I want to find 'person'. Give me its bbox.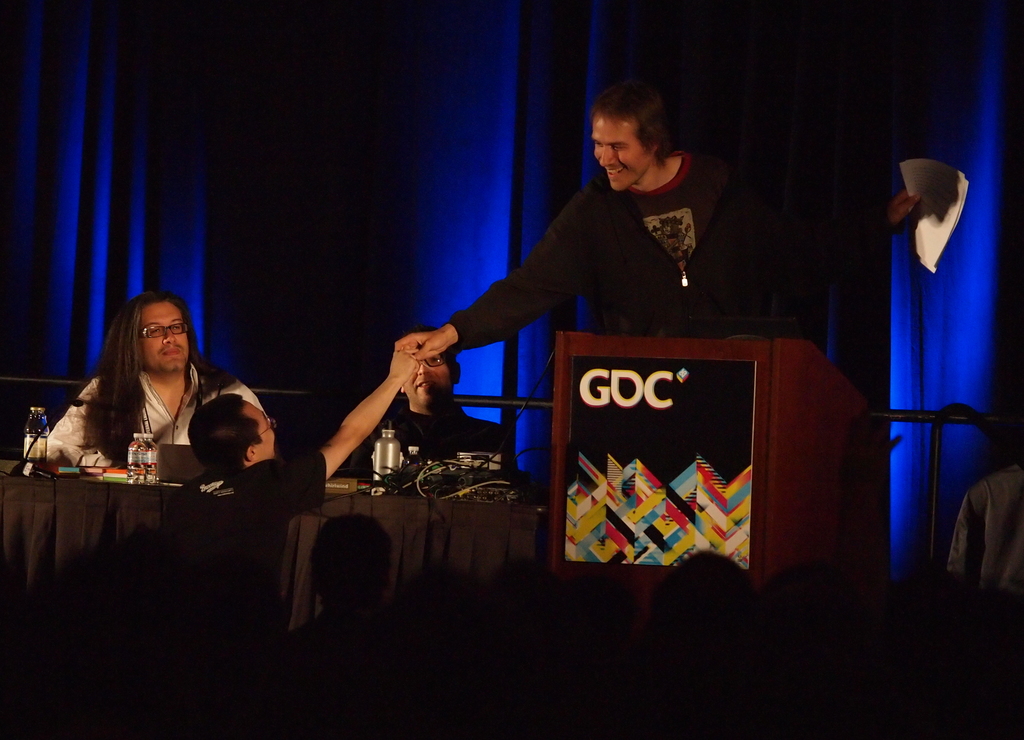
BBox(152, 344, 410, 645).
